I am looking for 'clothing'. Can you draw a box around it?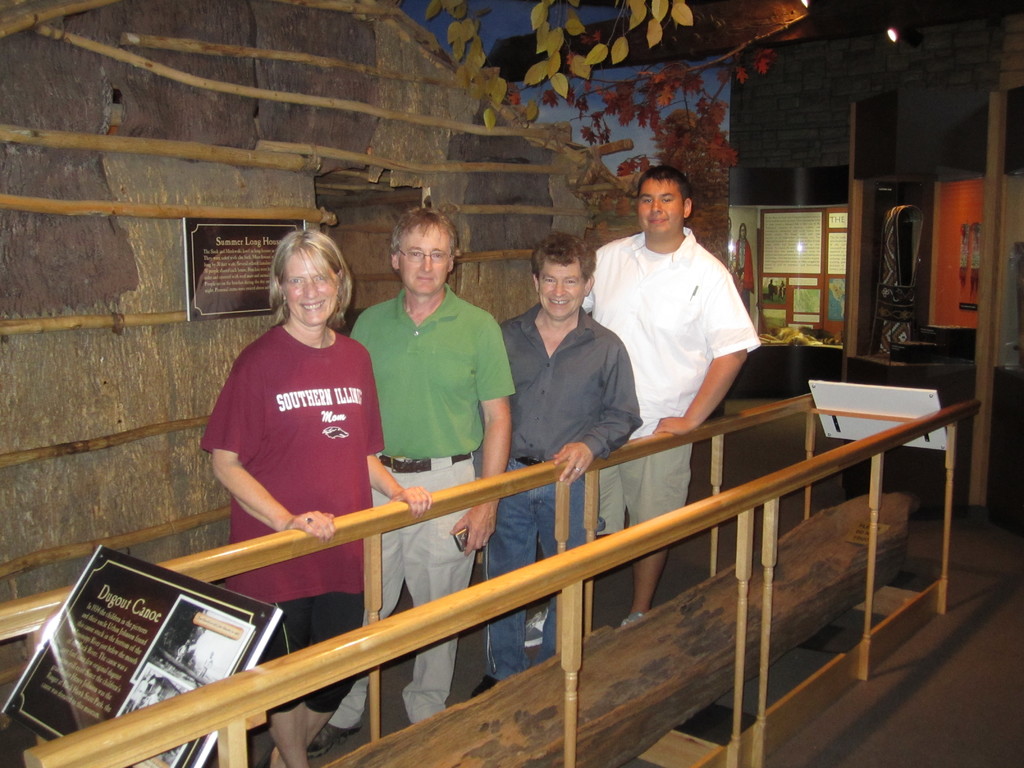
Sure, the bounding box is 595:219:761:586.
